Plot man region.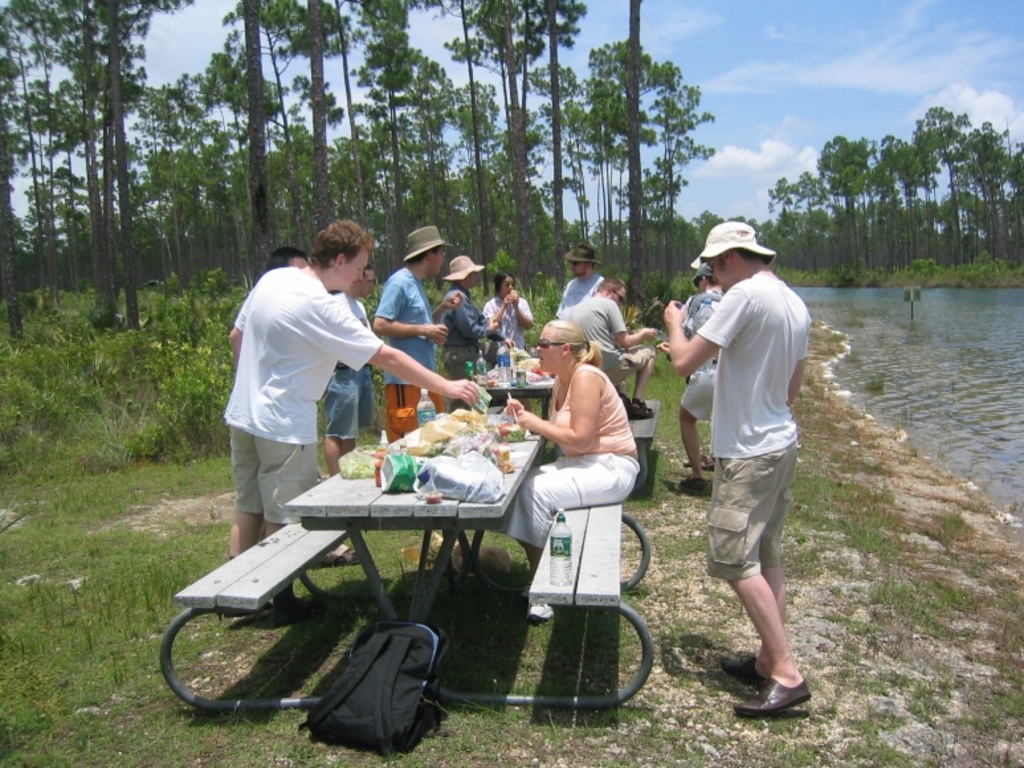
Plotted at l=376, t=226, r=450, b=441.
